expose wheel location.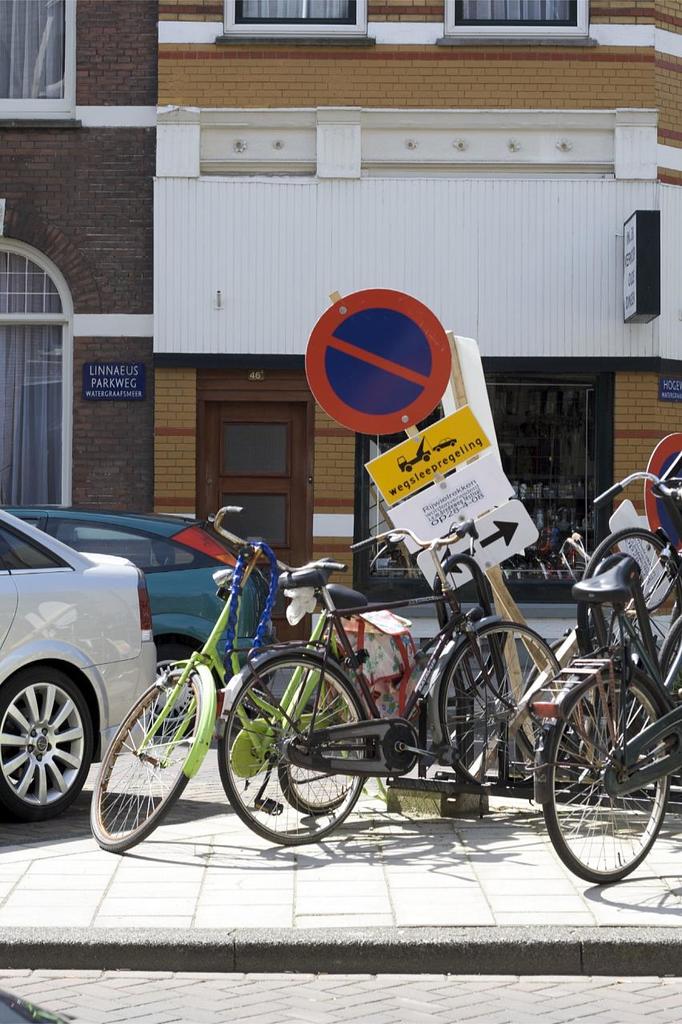
Exposed at (436, 625, 568, 790).
